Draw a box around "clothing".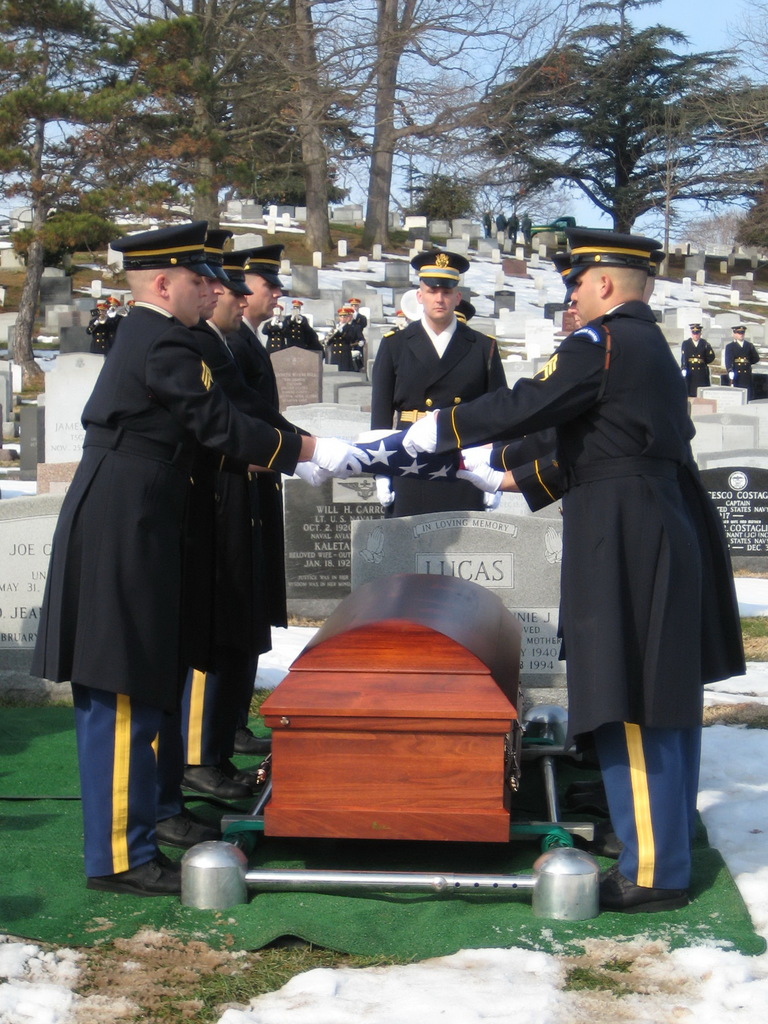
[181, 308, 263, 809].
